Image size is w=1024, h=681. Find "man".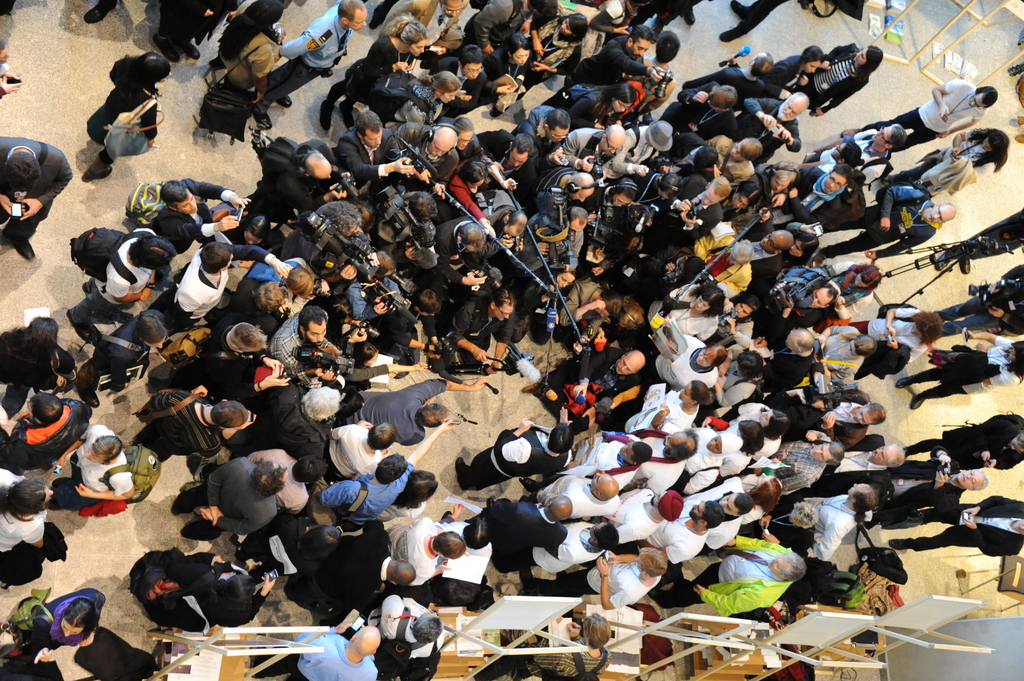
(left=184, top=447, right=329, bottom=565).
